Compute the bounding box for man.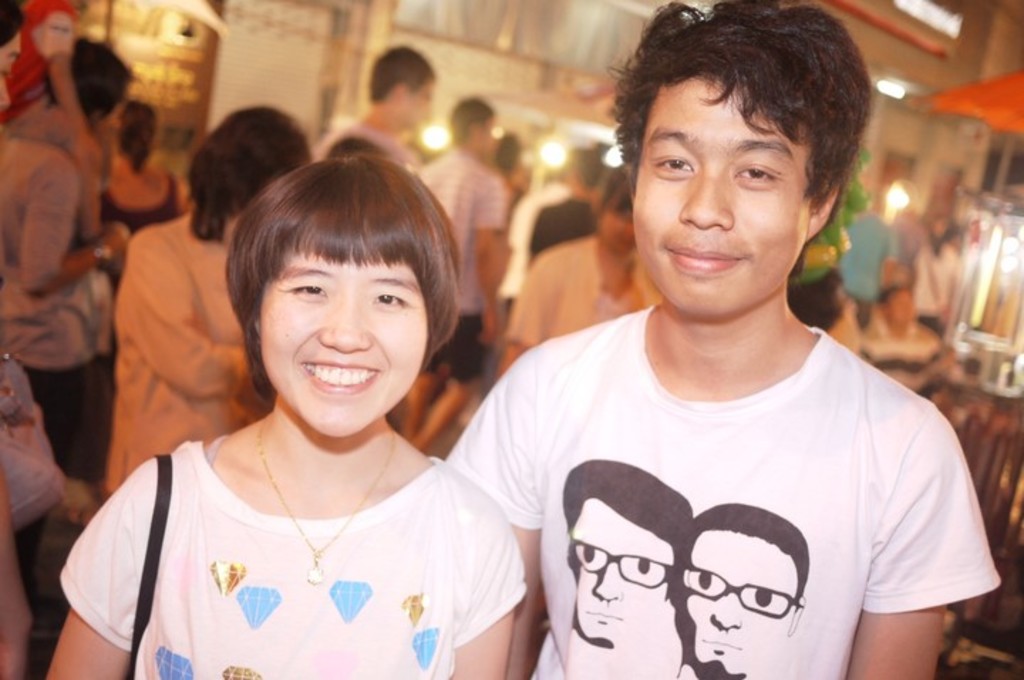
box(683, 489, 806, 677).
